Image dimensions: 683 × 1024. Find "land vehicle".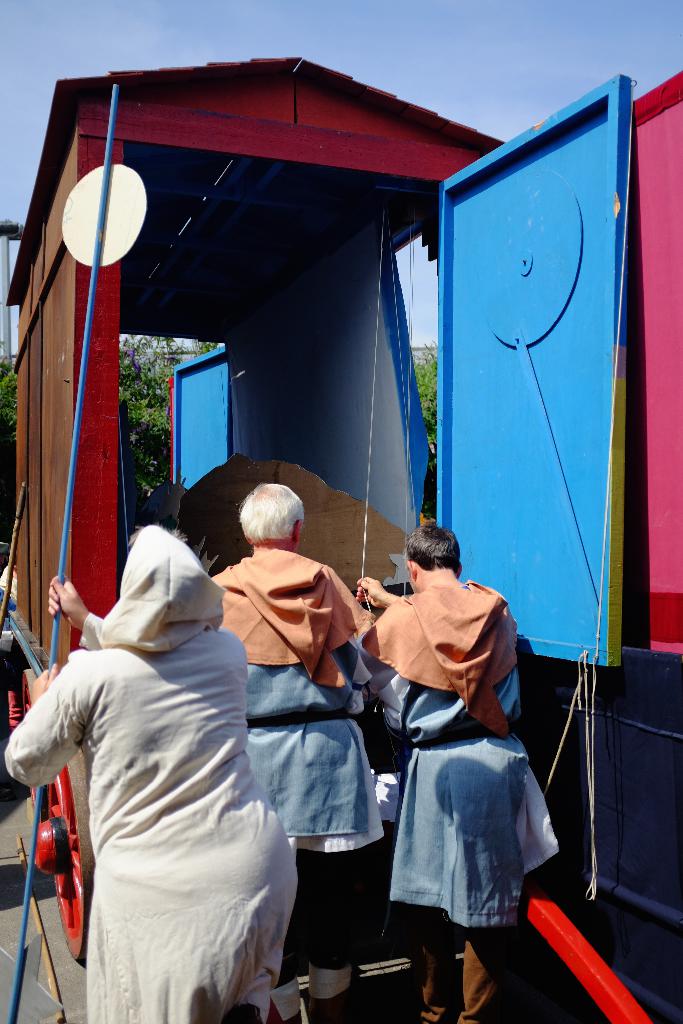
rect(4, 21, 678, 897).
